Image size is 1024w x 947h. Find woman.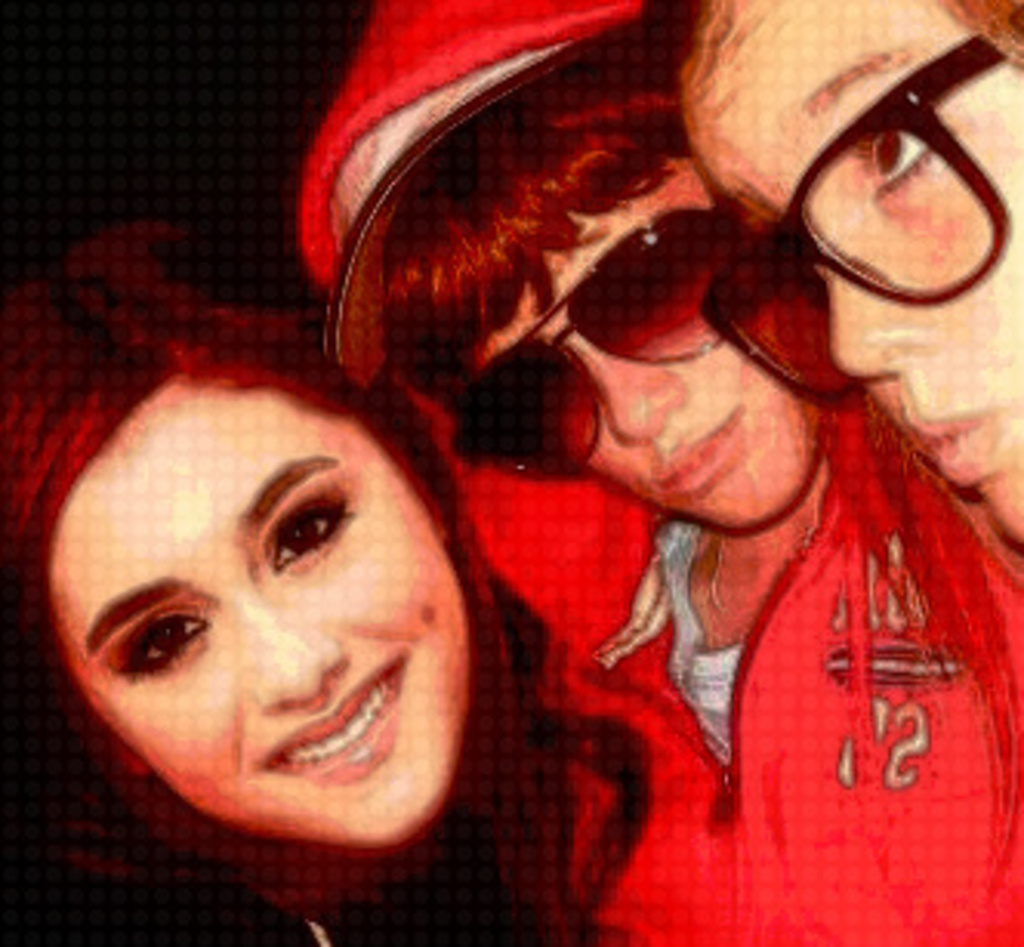
638/0/1021/555.
